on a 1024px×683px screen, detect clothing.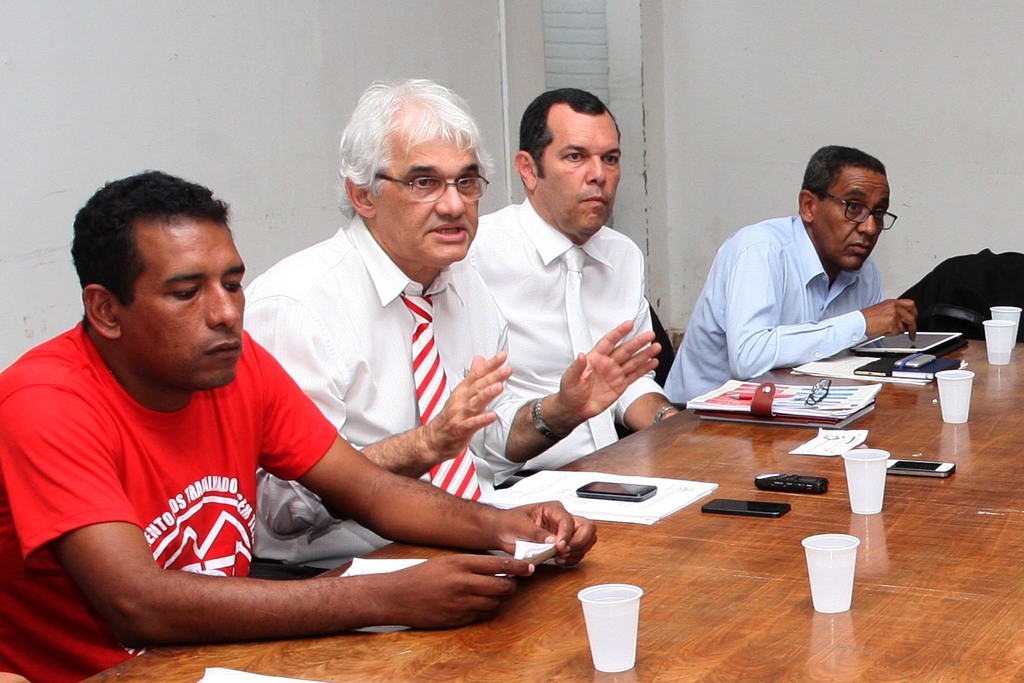
region(239, 211, 509, 581).
